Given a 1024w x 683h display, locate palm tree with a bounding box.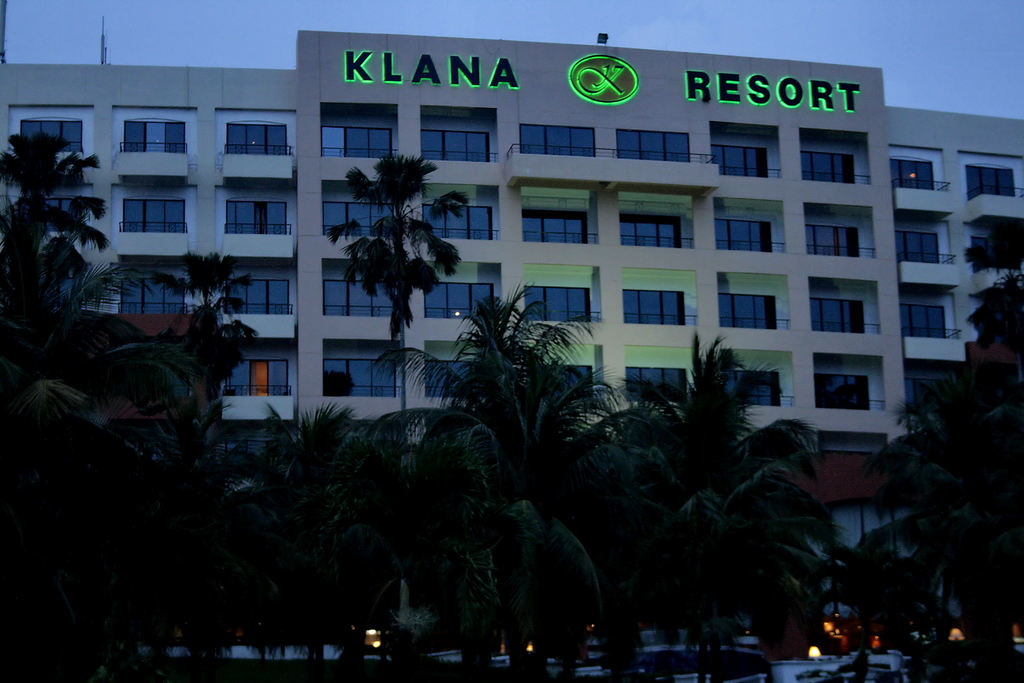
Located: region(225, 403, 378, 682).
